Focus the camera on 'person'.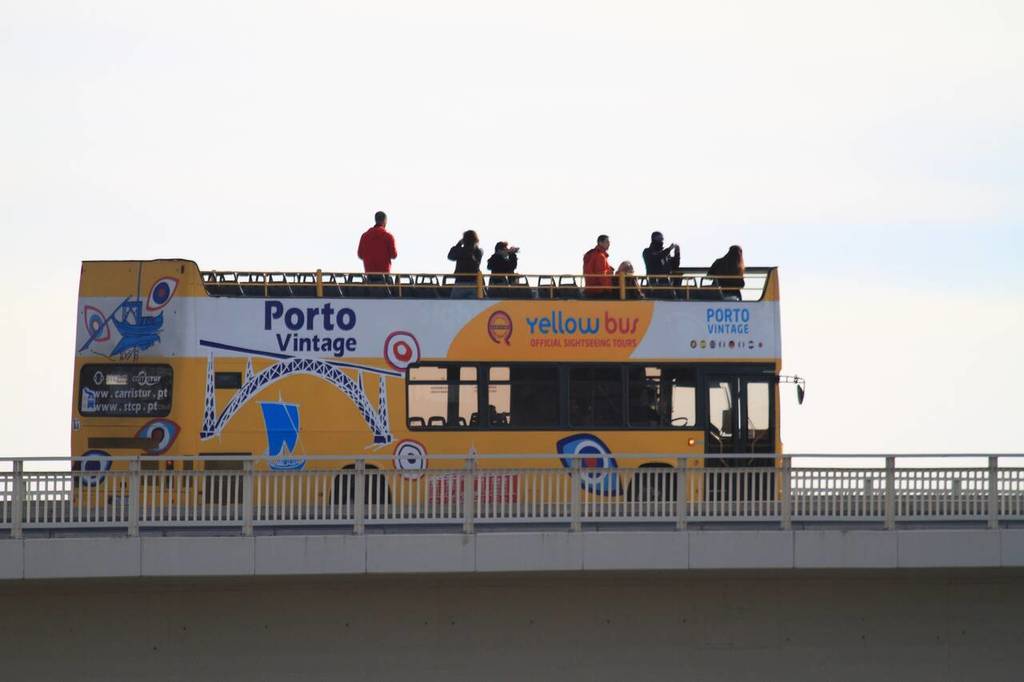
Focus region: region(486, 239, 518, 281).
